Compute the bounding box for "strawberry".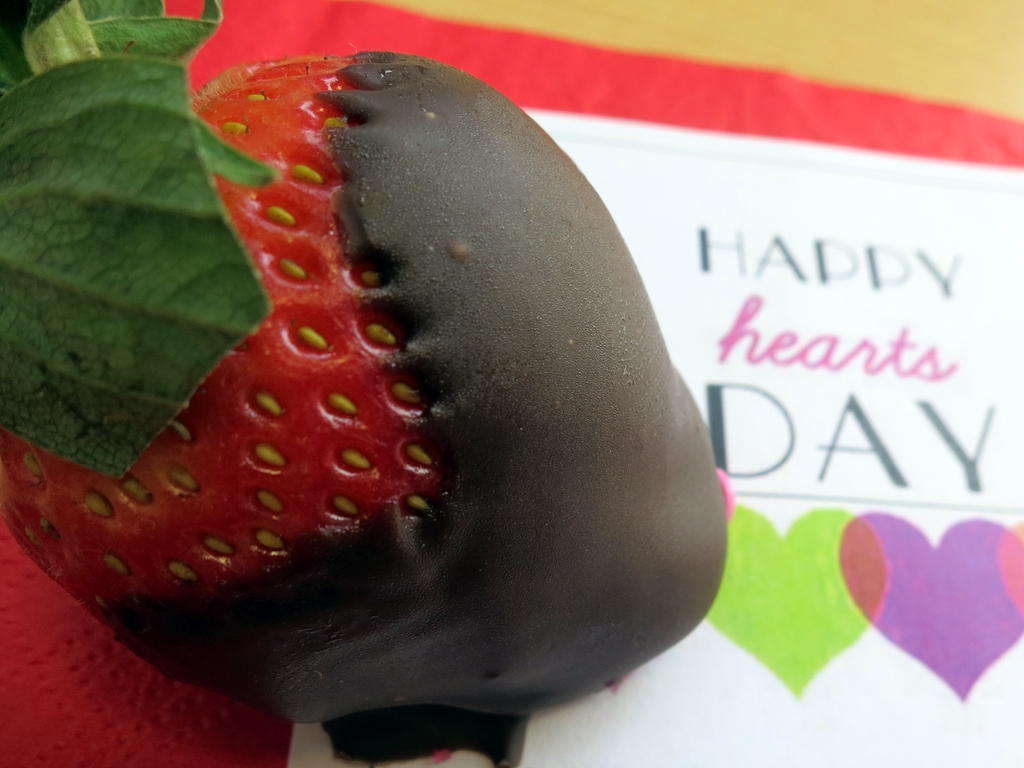
BBox(99, 0, 748, 729).
